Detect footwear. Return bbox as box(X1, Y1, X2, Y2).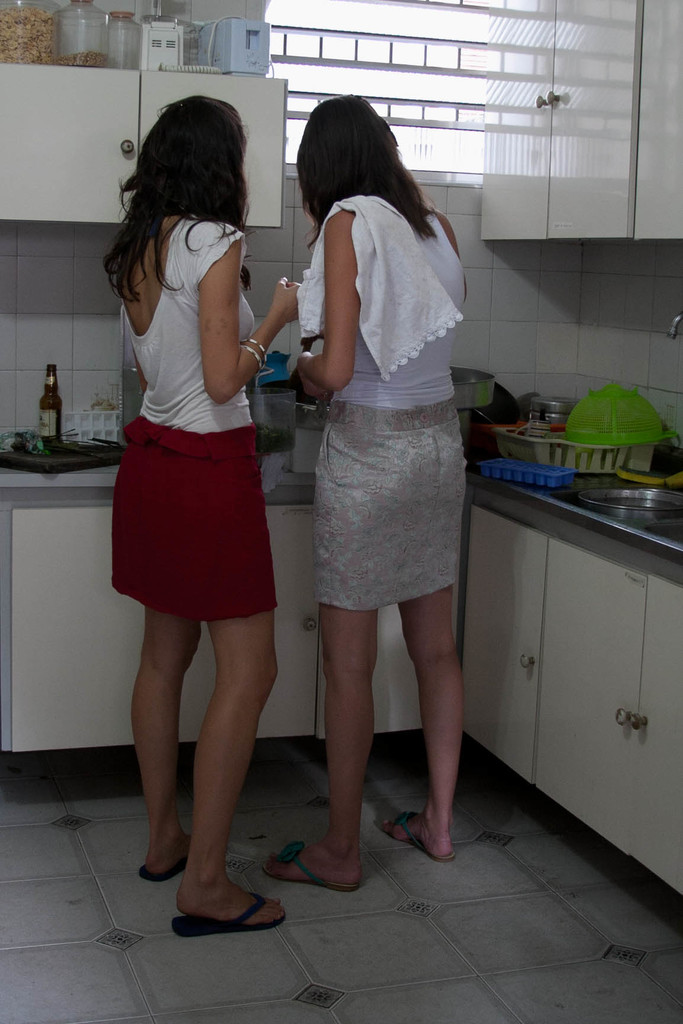
box(378, 807, 462, 867).
